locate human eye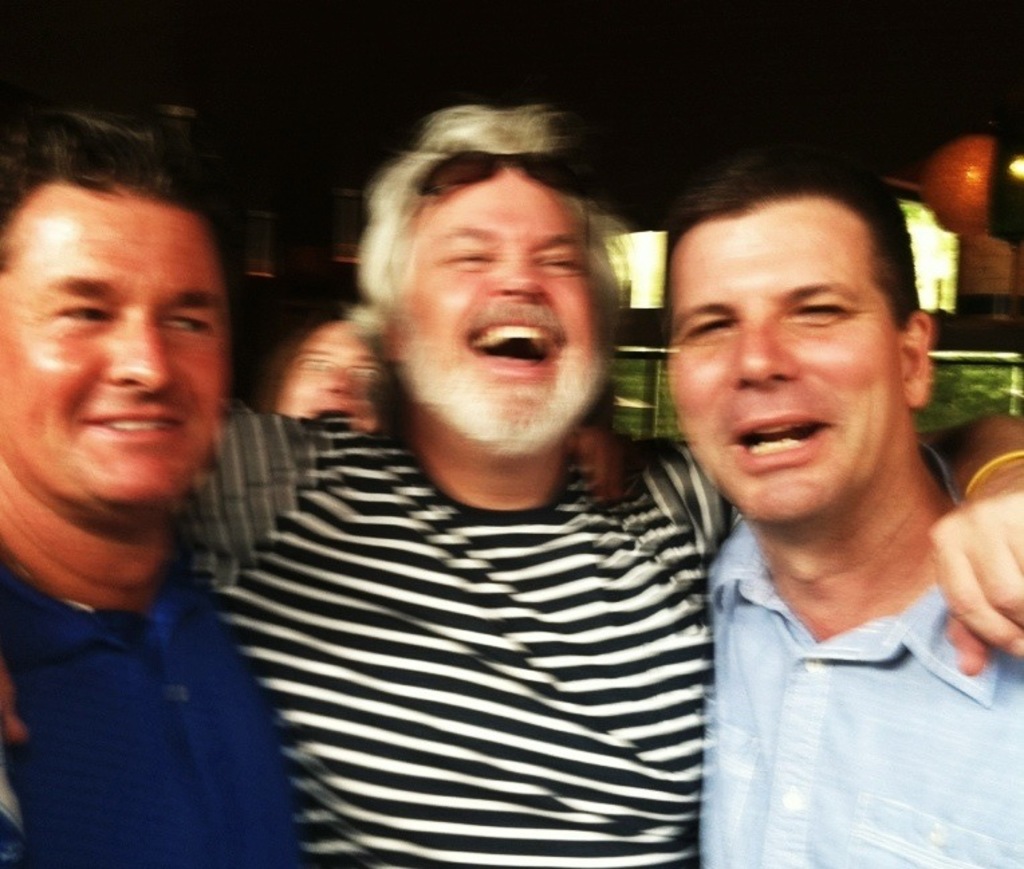
BBox(158, 302, 210, 339)
